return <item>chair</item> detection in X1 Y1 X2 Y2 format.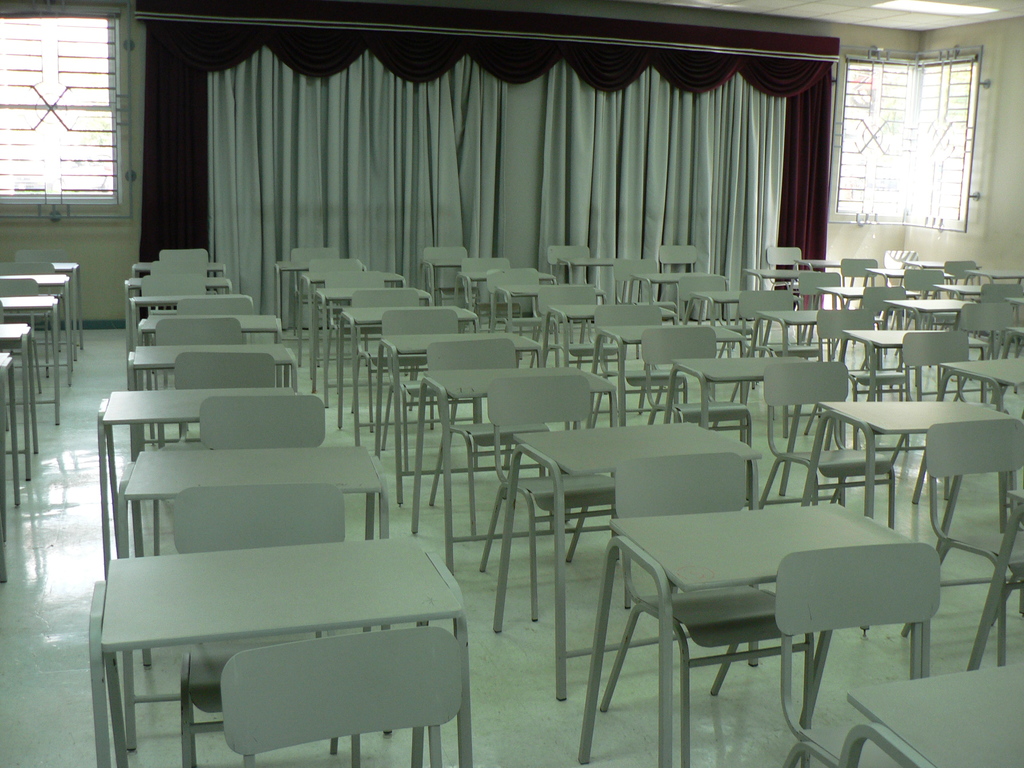
198 393 328 450.
